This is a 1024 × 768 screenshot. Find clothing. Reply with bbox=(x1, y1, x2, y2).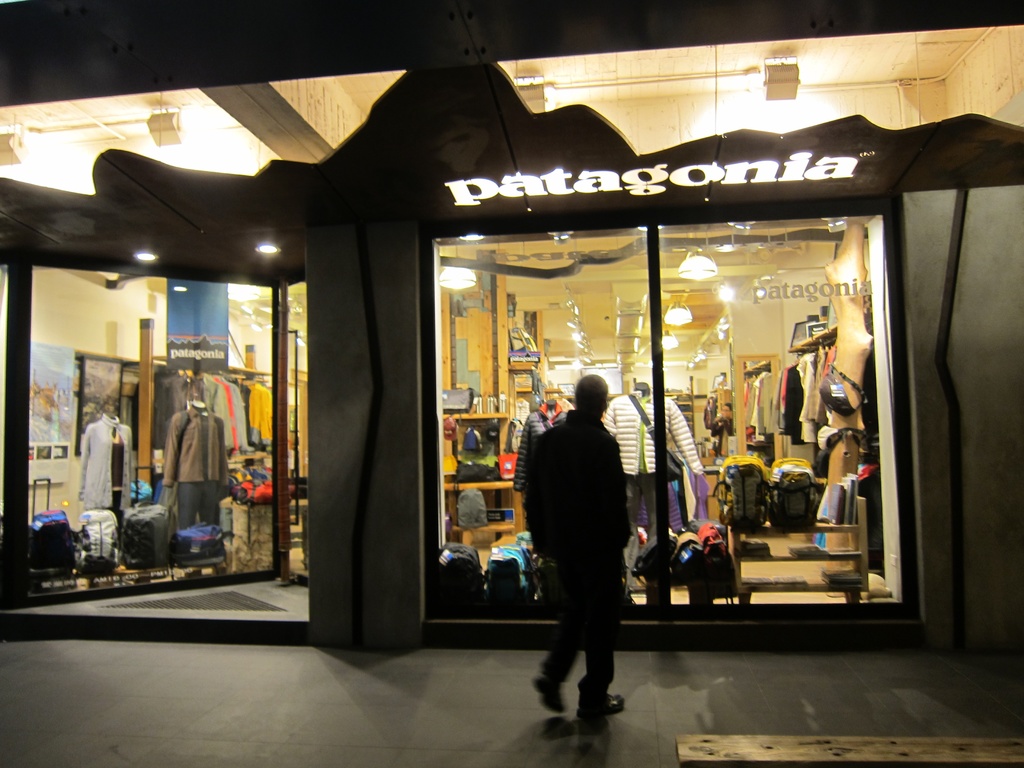
bbox=(596, 395, 712, 478).
